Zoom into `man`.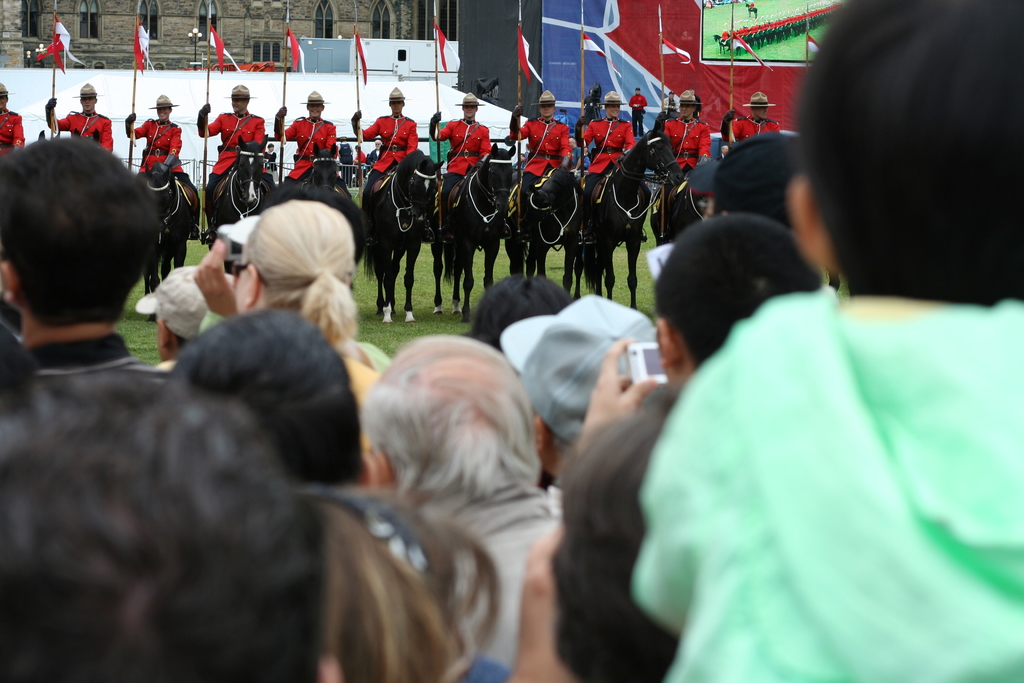
Zoom target: rect(121, 89, 202, 240).
